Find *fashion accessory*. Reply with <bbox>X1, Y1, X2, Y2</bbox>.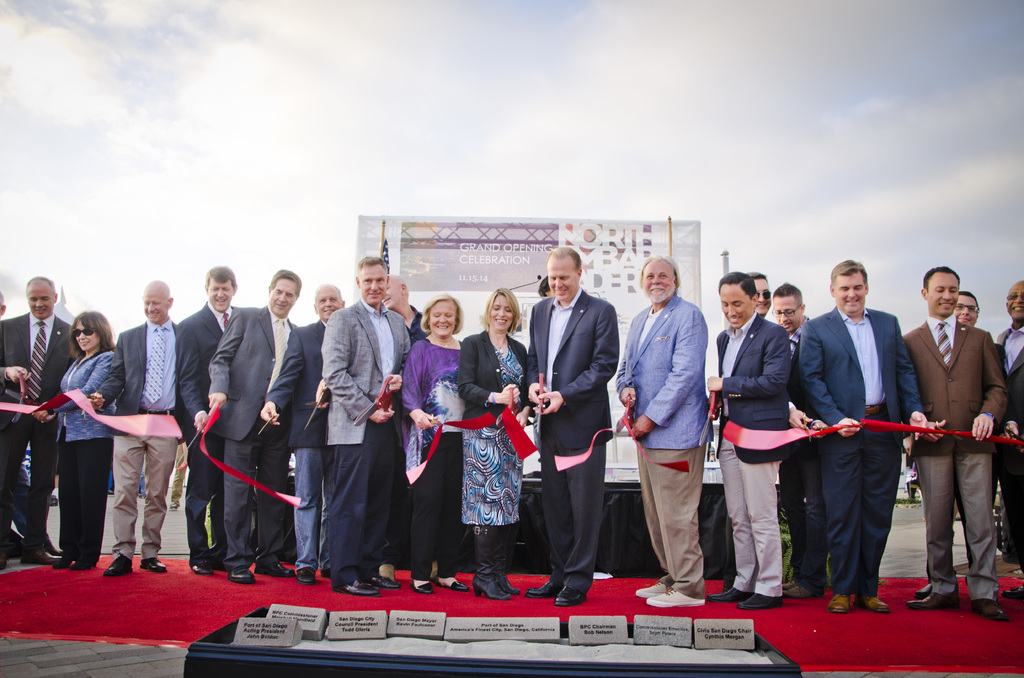
<bbox>781, 579, 795, 585</bbox>.
